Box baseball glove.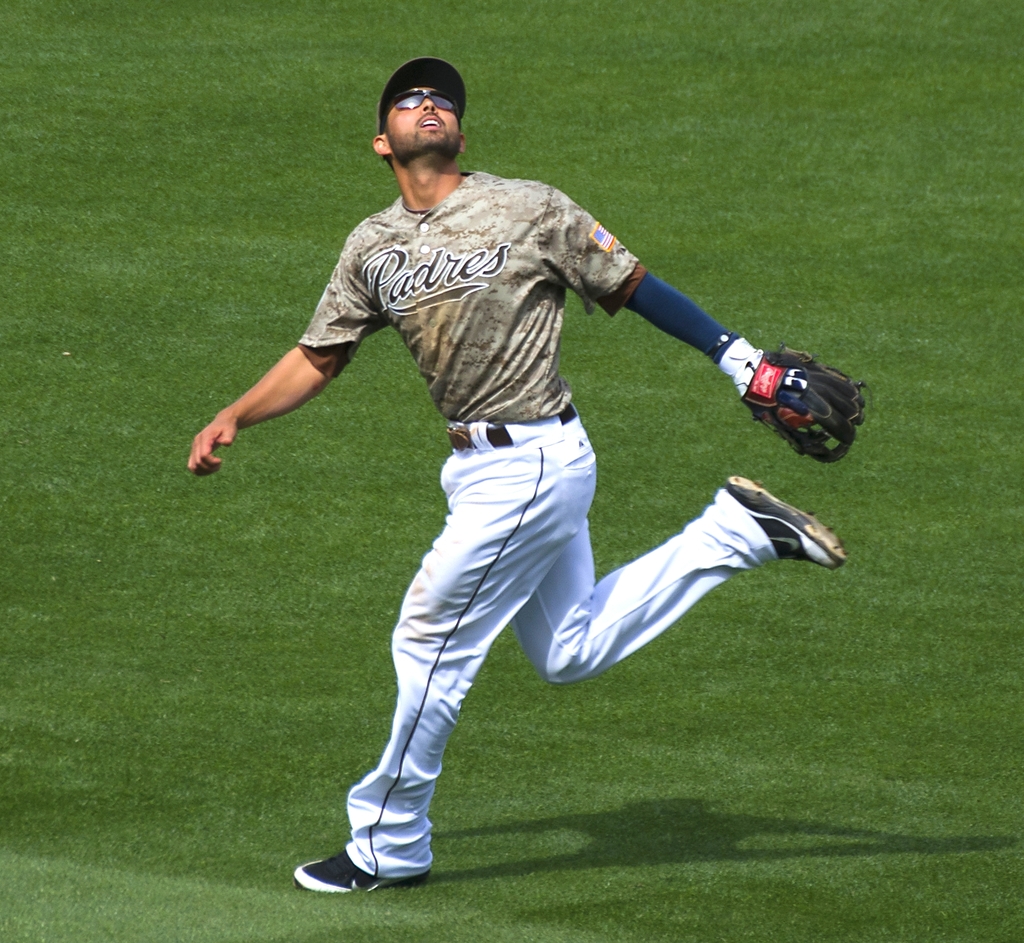
<bbox>731, 341, 874, 469</bbox>.
